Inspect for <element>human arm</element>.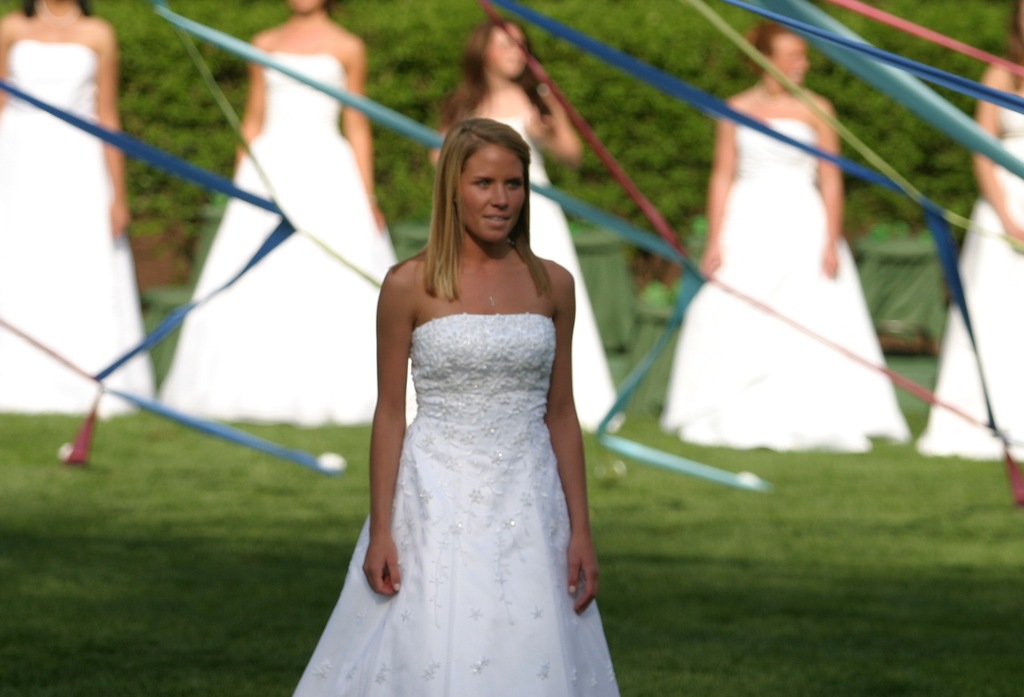
Inspection: bbox=(0, 17, 10, 114).
